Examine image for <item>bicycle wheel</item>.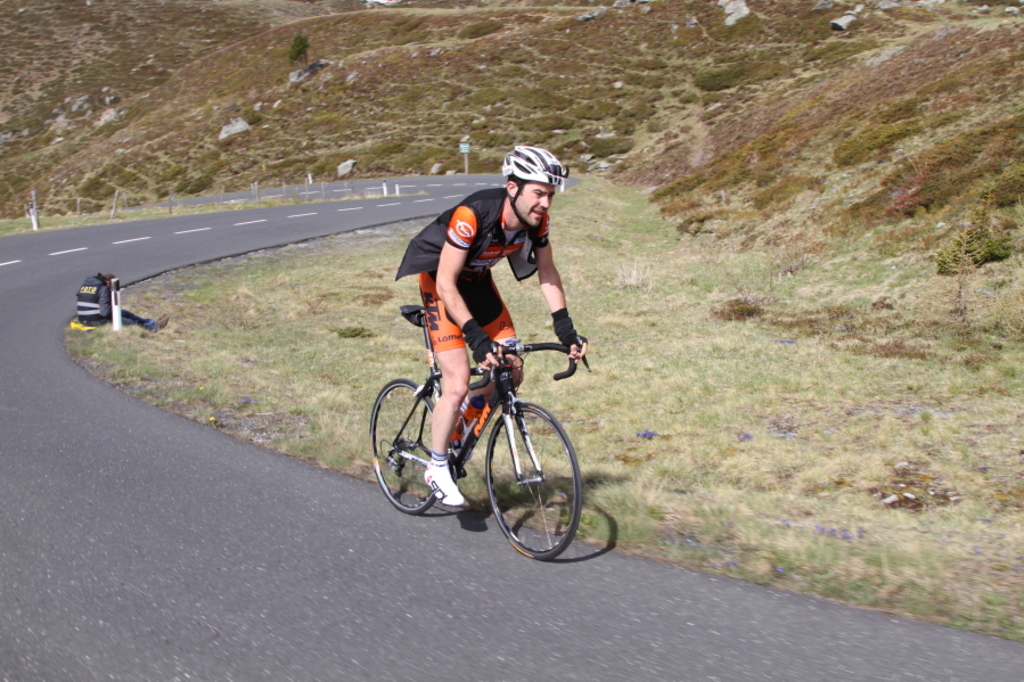
Examination result: locate(460, 381, 583, 568).
